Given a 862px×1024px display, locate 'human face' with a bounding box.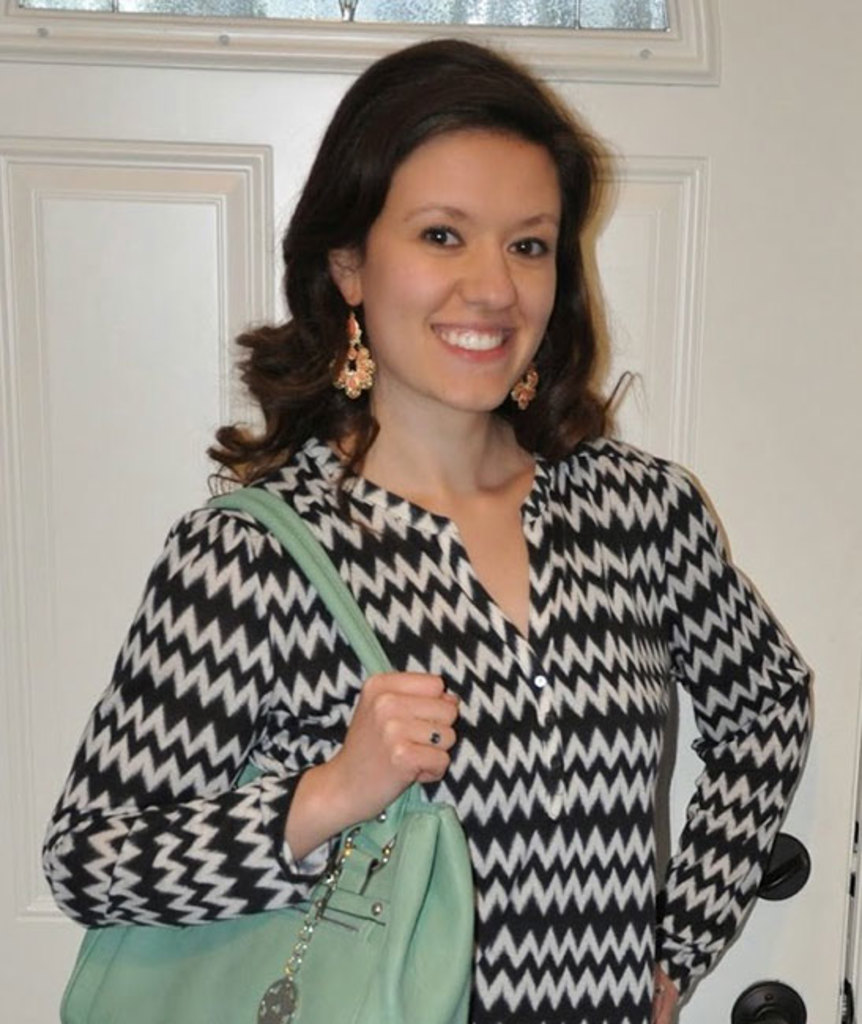
Located: <bbox>364, 129, 559, 419</bbox>.
